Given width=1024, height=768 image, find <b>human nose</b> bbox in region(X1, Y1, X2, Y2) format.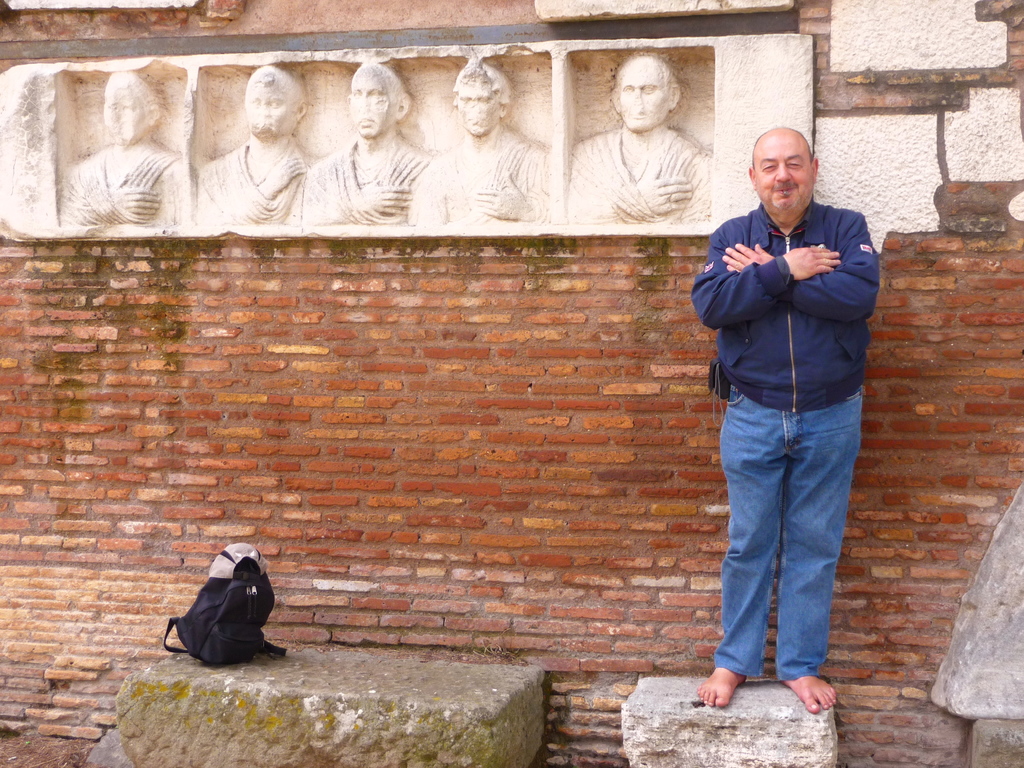
region(777, 163, 790, 180).
